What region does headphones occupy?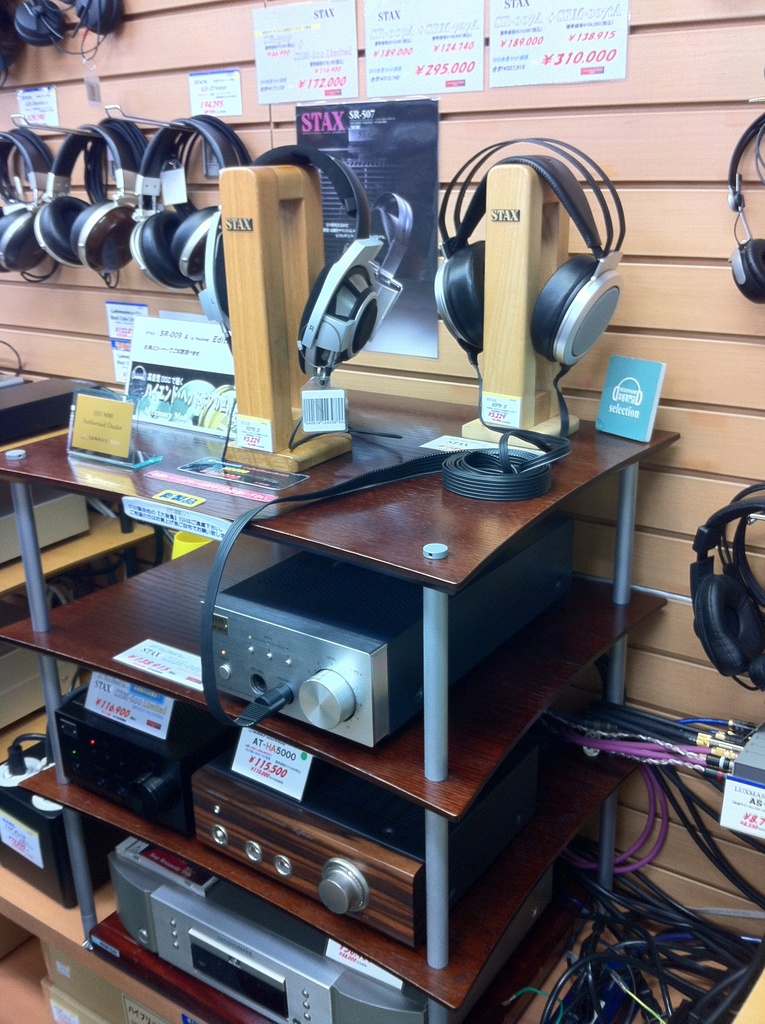
l=33, t=116, r=148, b=287.
